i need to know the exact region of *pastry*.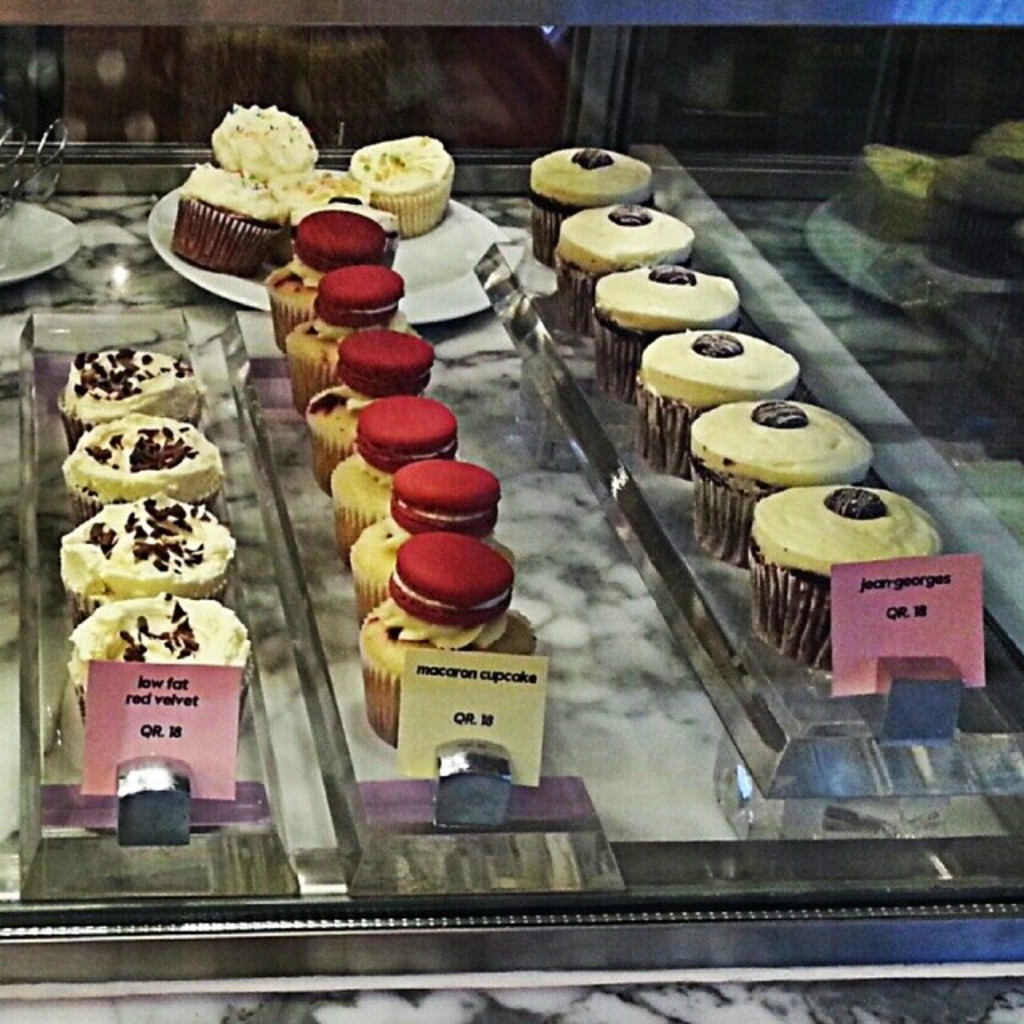
Region: [69, 590, 248, 710].
